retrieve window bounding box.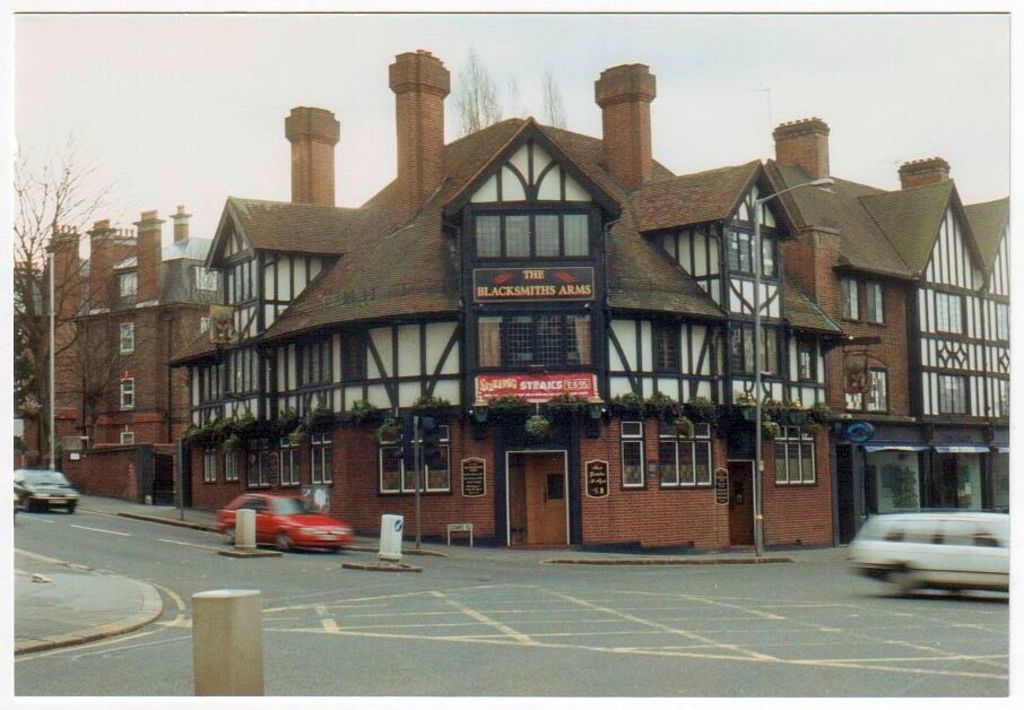
Bounding box: {"left": 226, "top": 254, "right": 255, "bottom": 302}.
